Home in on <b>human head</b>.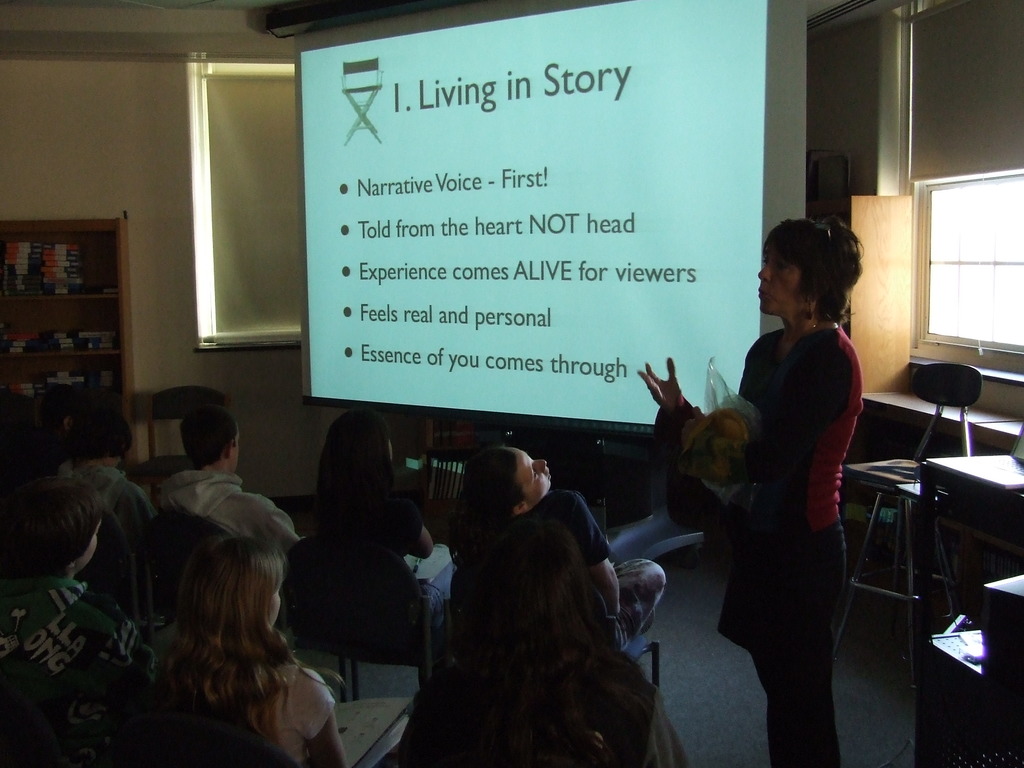
Homed in at 751, 208, 881, 346.
